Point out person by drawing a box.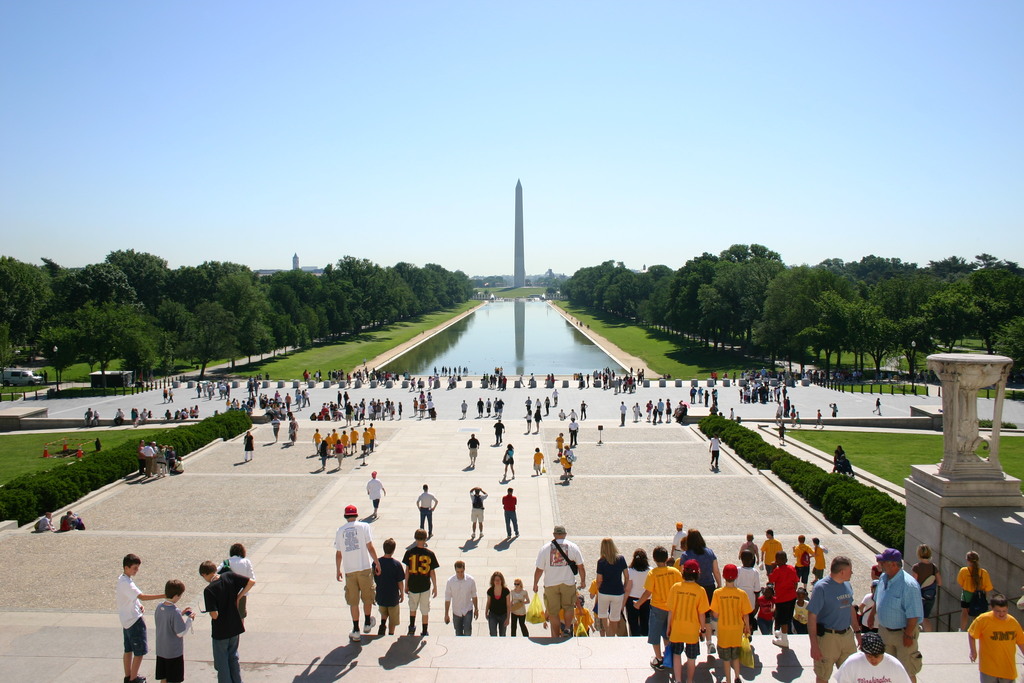
x1=651, y1=404, x2=658, y2=423.
